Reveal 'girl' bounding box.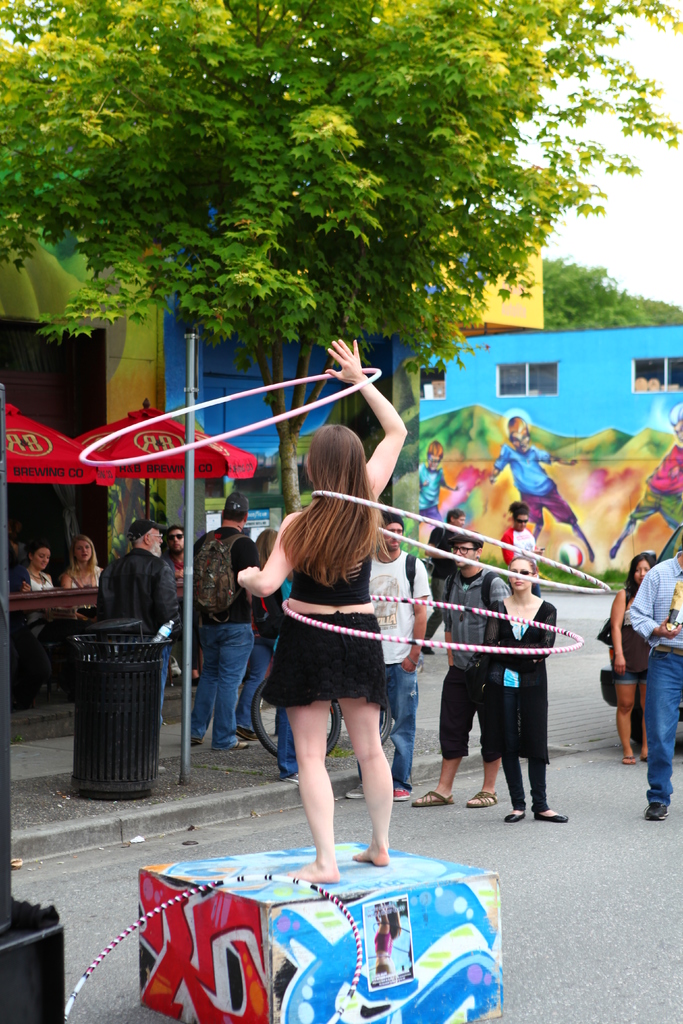
Revealed: [600,544,662,772].
